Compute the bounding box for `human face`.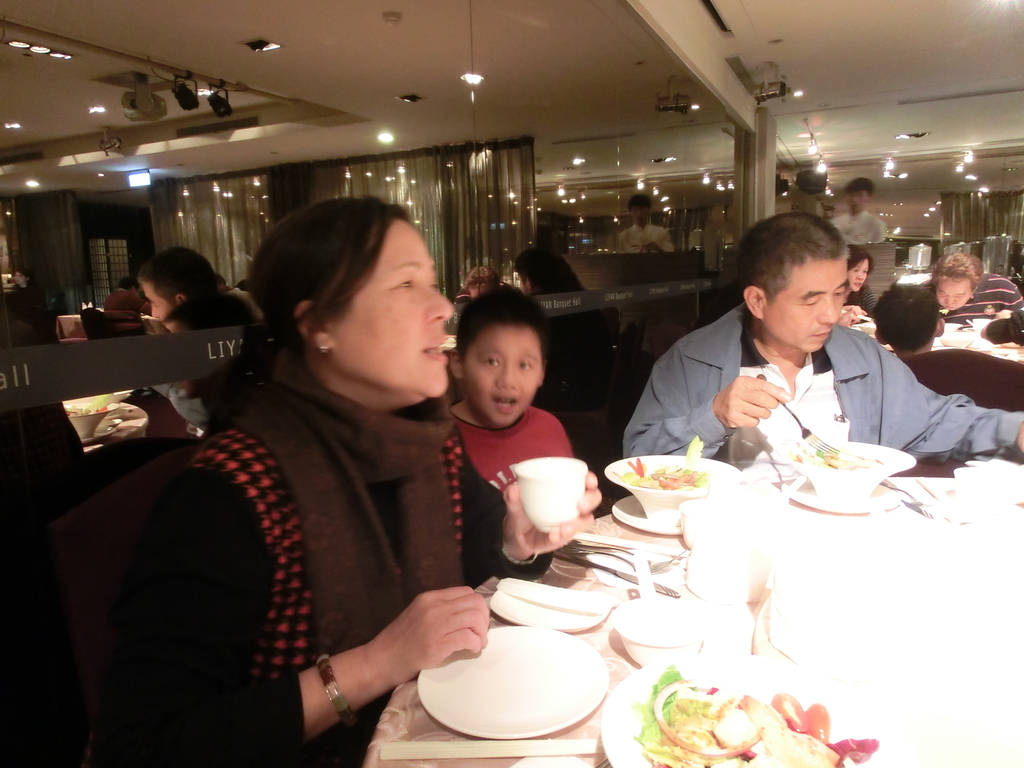
x1=634 y1=208 x2=647 y2=228.
